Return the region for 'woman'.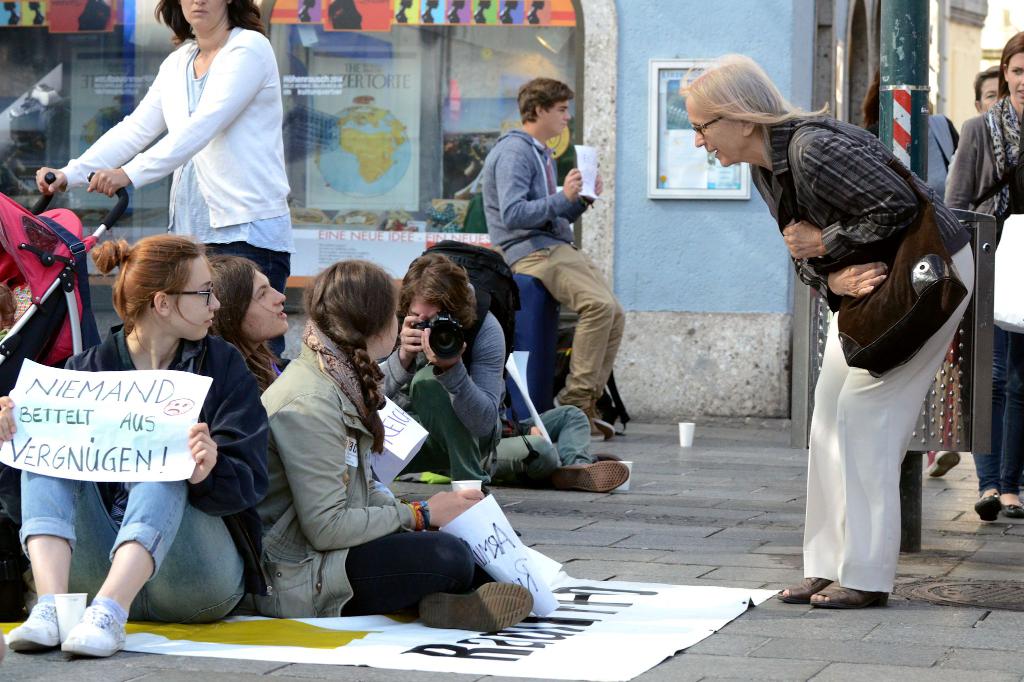
(246, 257, 536, 634).
